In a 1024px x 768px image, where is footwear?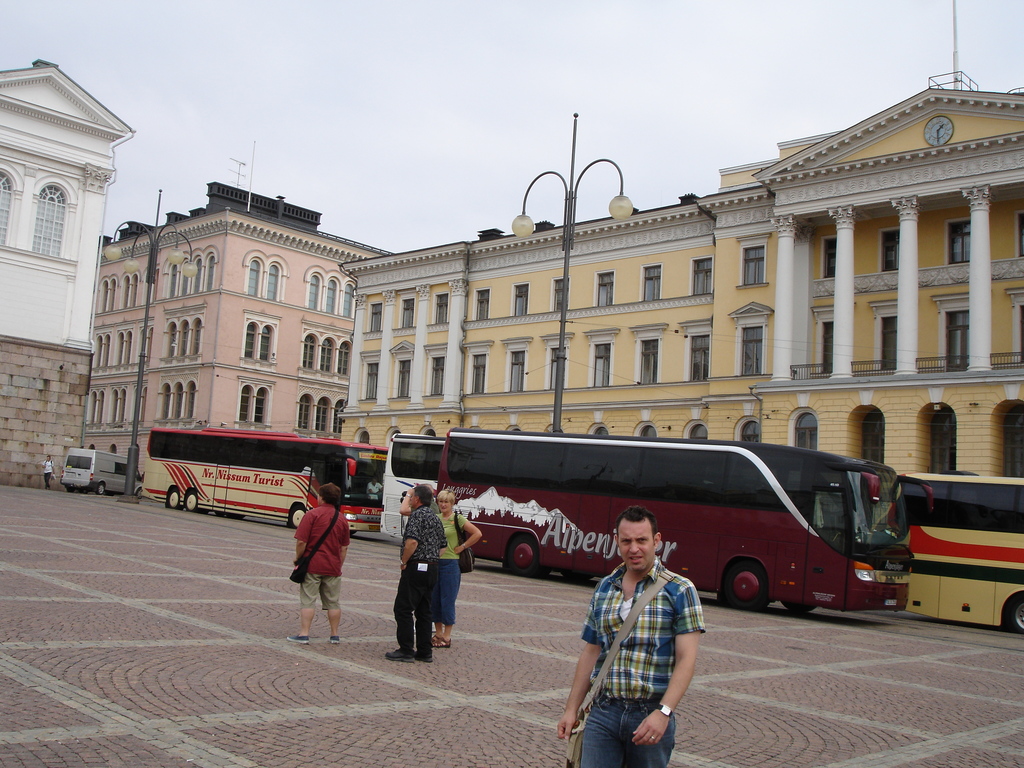
BBox(385, 645, 414, 665).
